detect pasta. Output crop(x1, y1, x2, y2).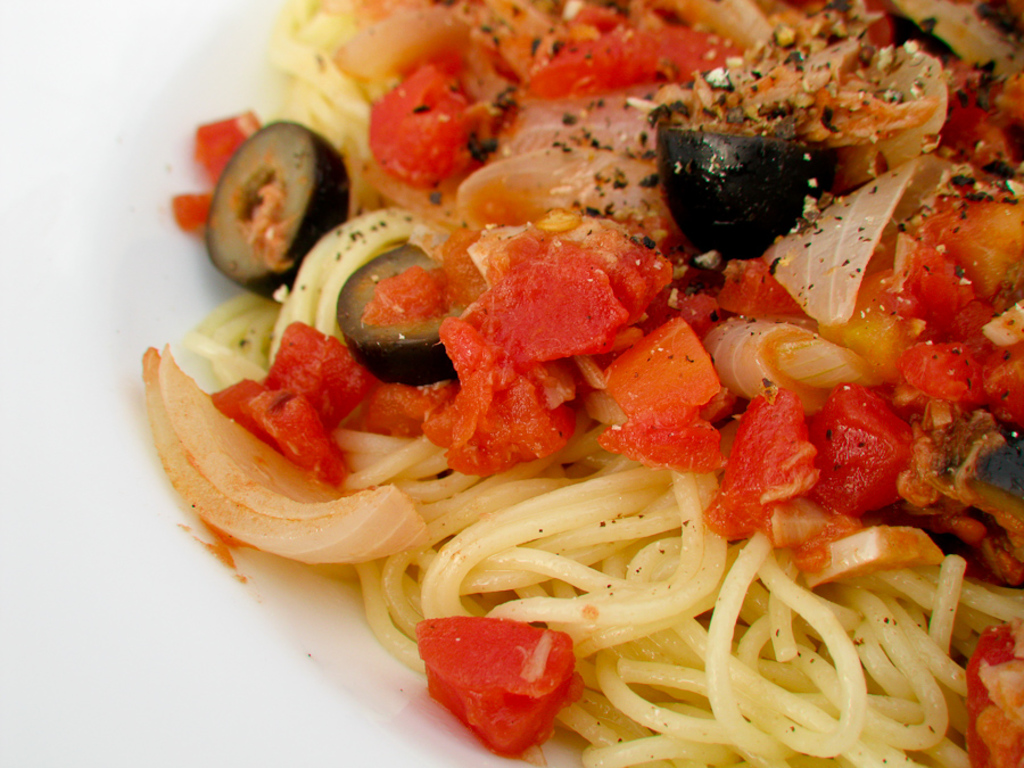
crop(126, 2, 981, 765).
